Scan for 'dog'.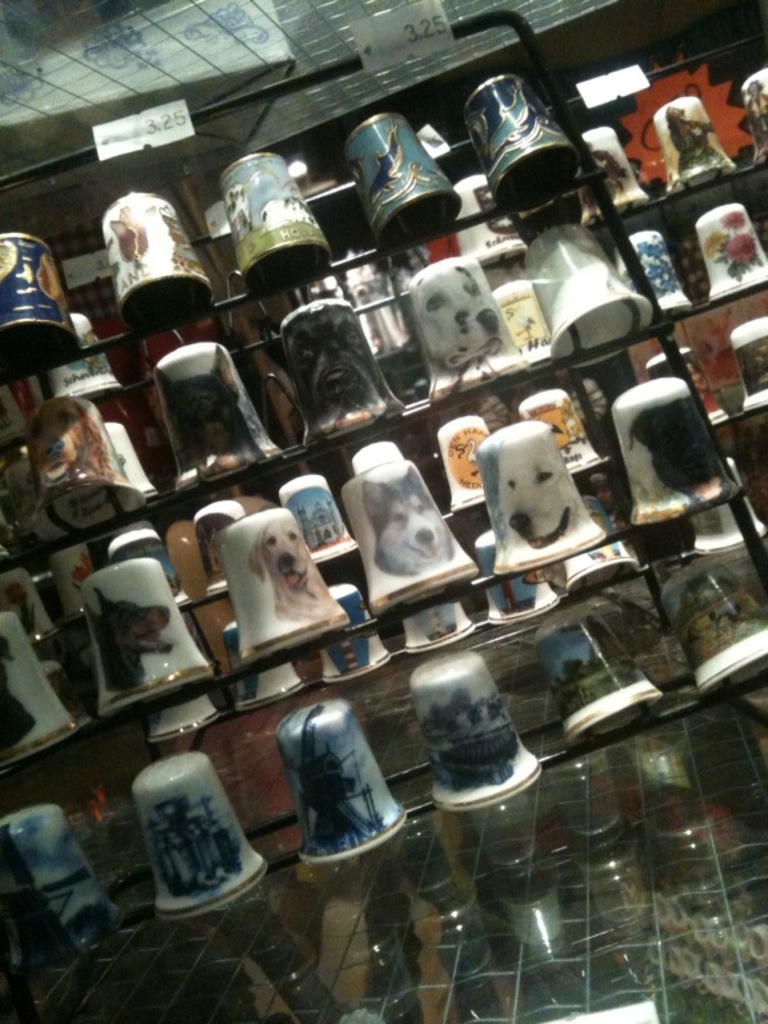
Scan result: (left=280, top=301, right=402, bottom=444).
